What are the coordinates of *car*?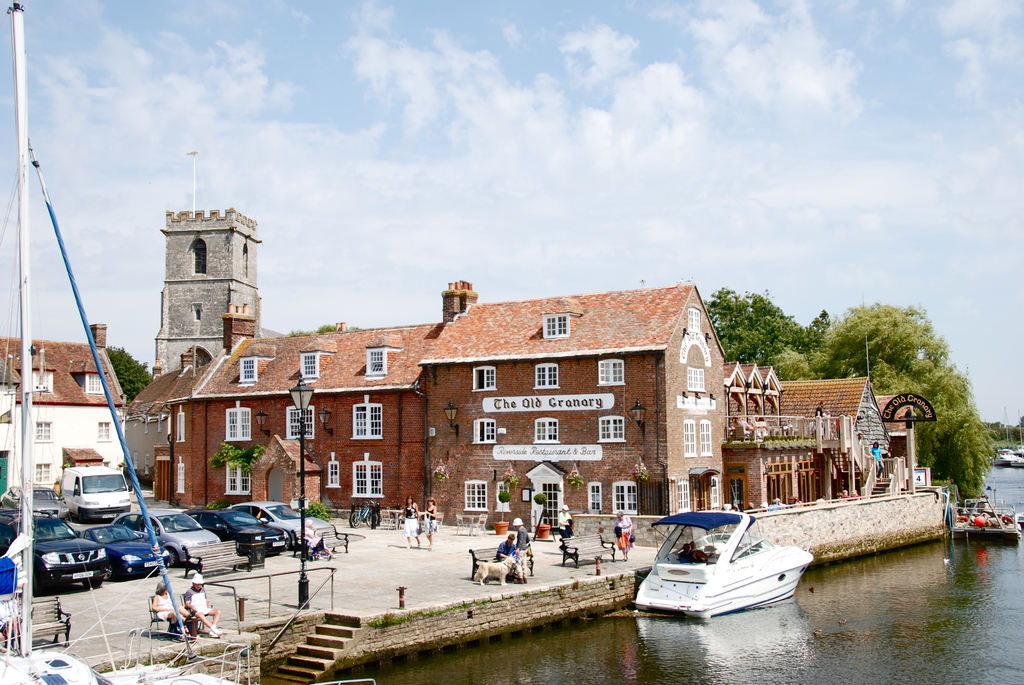
(left=115, top=505, right=214, bottom=563).
